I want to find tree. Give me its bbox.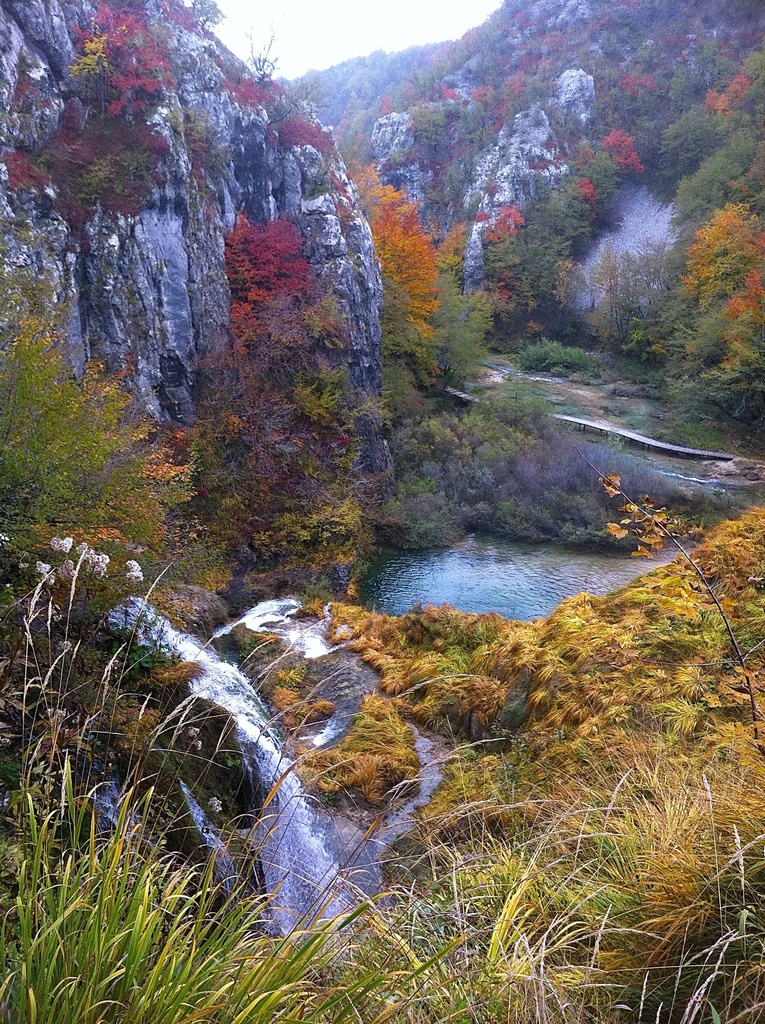
329 151 515 443.
